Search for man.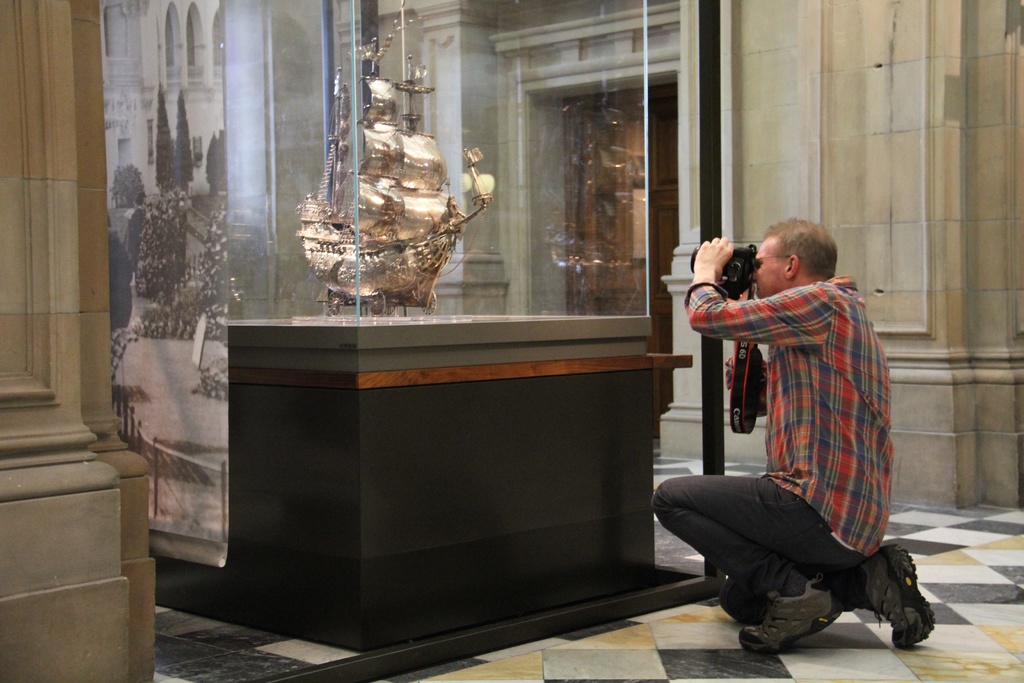
Found at pyautogui.locateOnScreen(652, 219, 934, 653).
